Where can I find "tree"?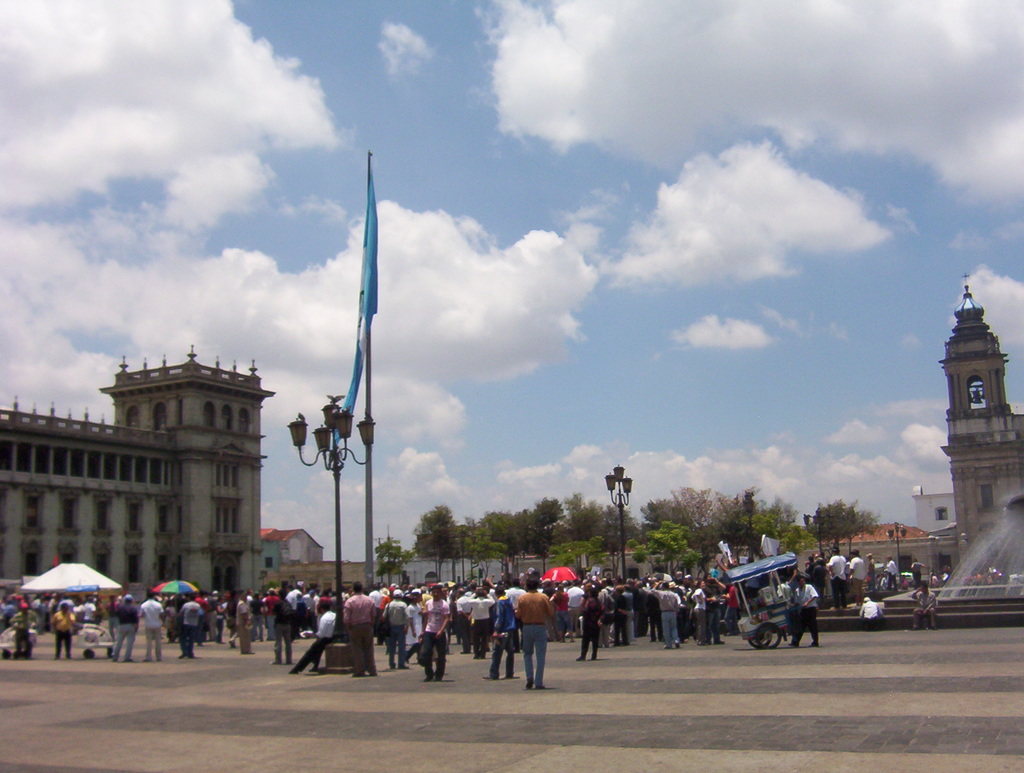
You can find it at 803/500/890/542.
